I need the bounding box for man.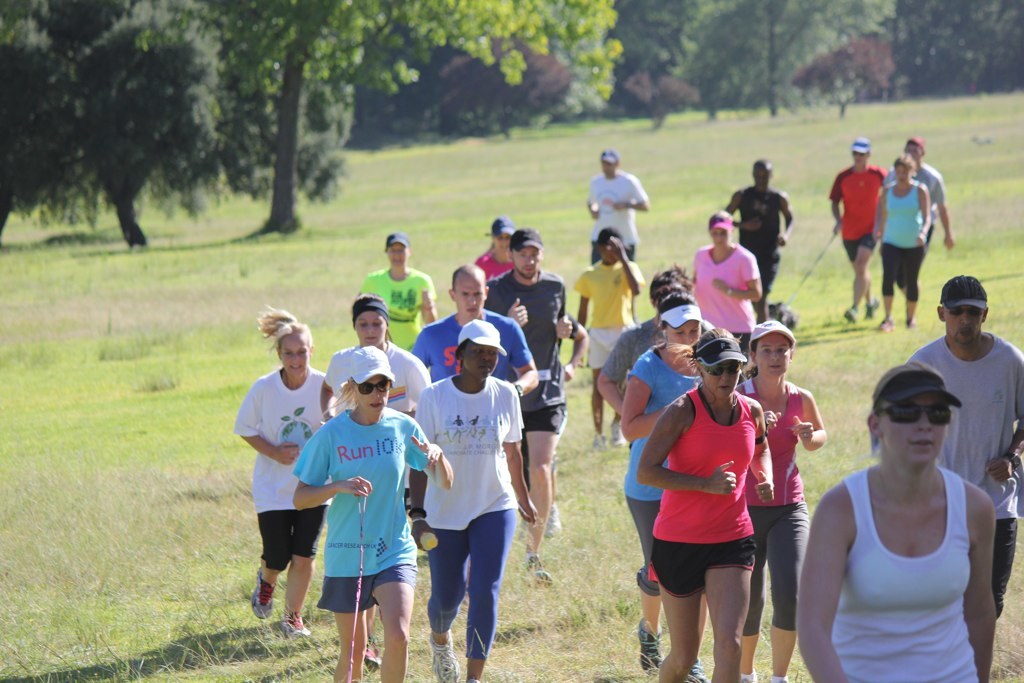
Here it is: BBox(581, 149, 649, 268).
